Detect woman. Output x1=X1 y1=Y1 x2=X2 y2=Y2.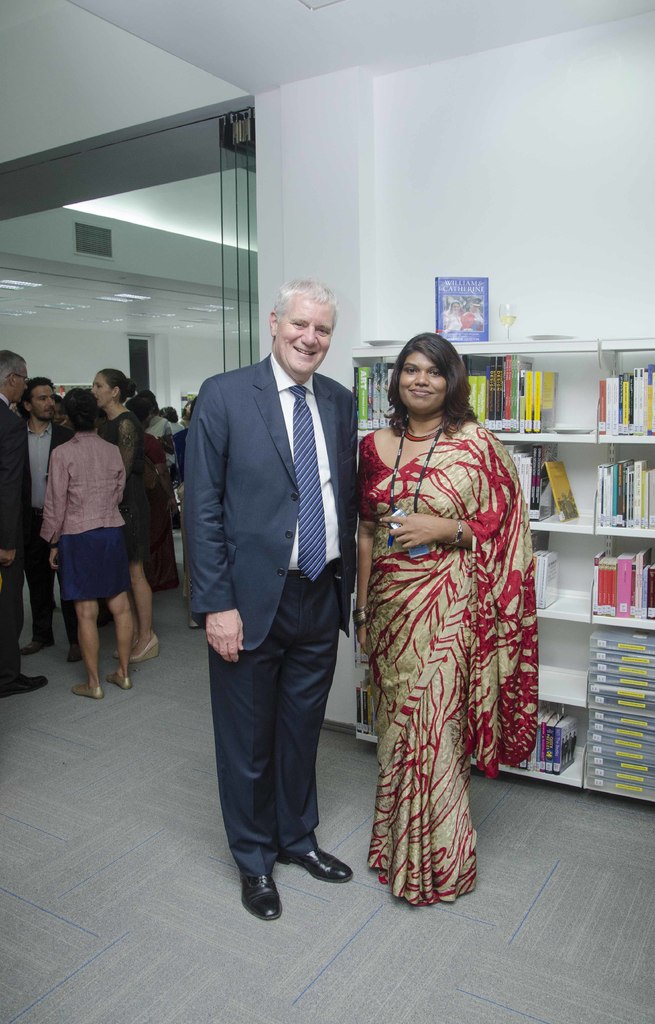
x1=85 y1=359 x2=158 y2=664.
